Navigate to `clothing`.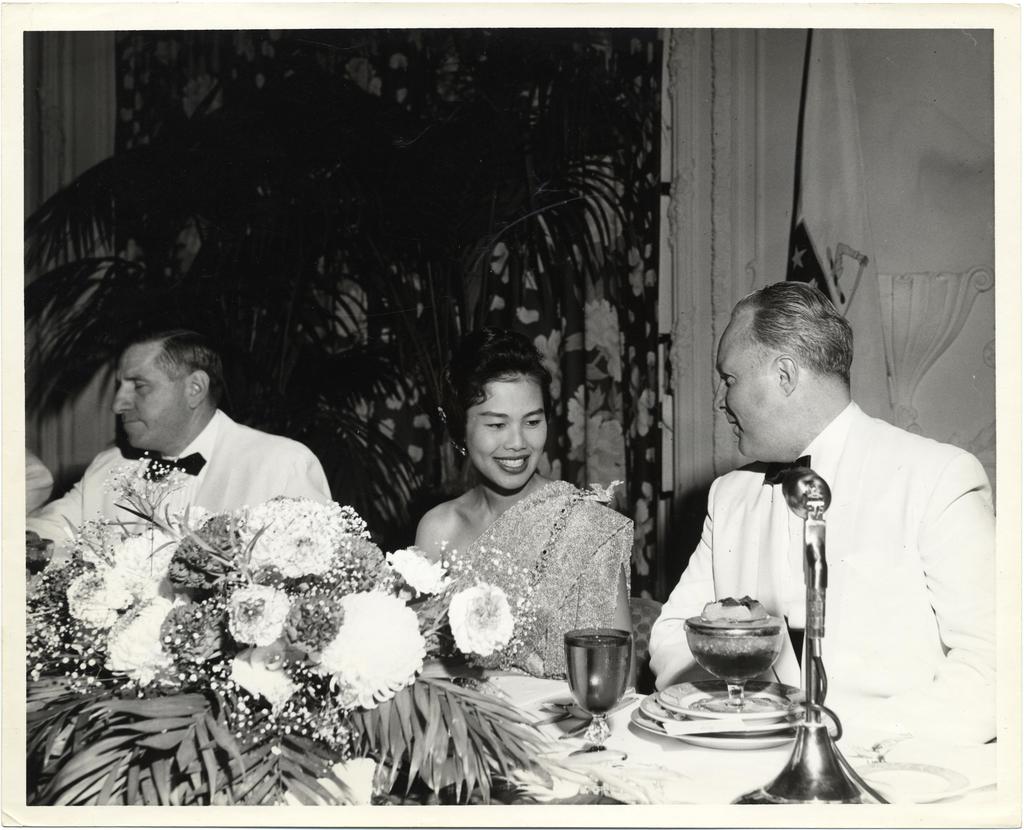
Navigation target: box(651, 376, 981, 751).
